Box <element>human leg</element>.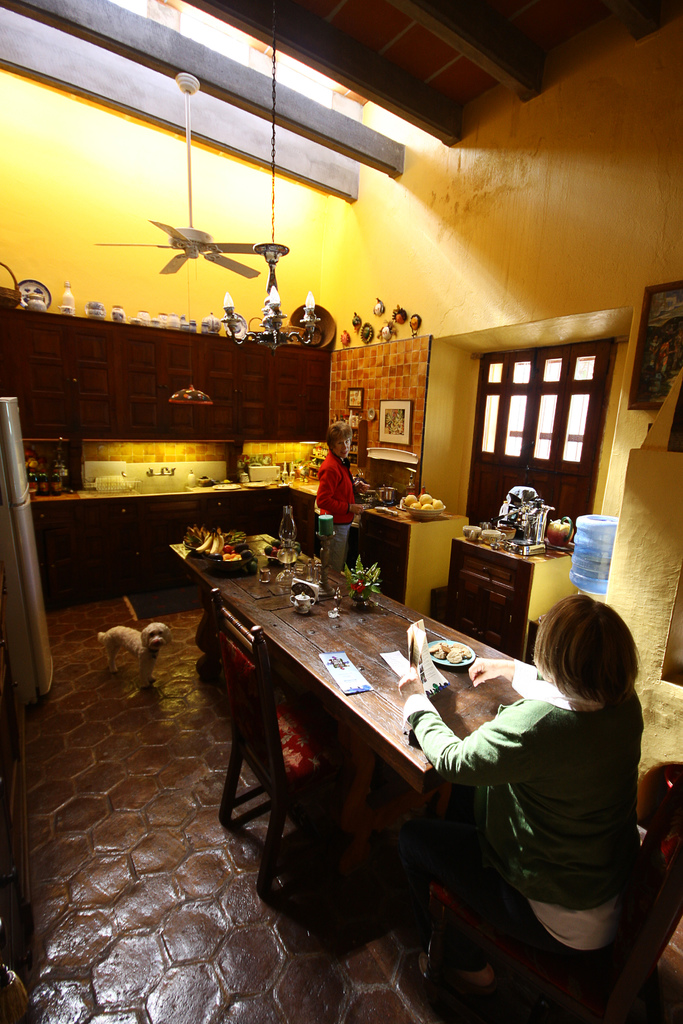
rect(324, 519, 351, 566).
